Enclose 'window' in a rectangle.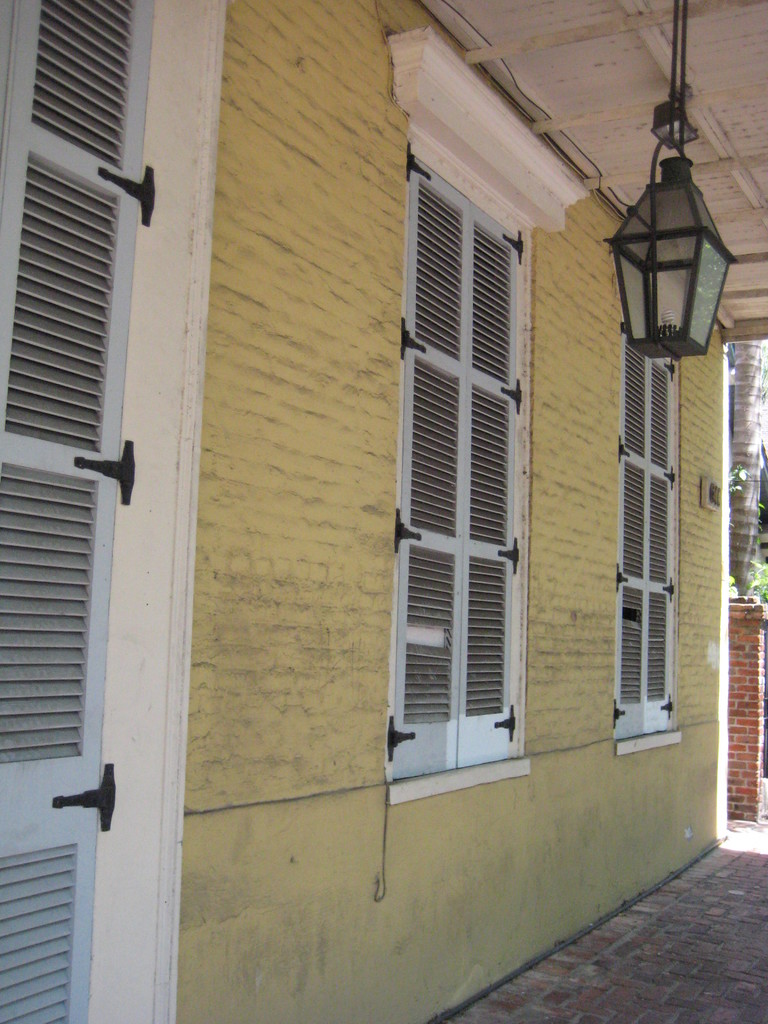
394,147,522,770.
